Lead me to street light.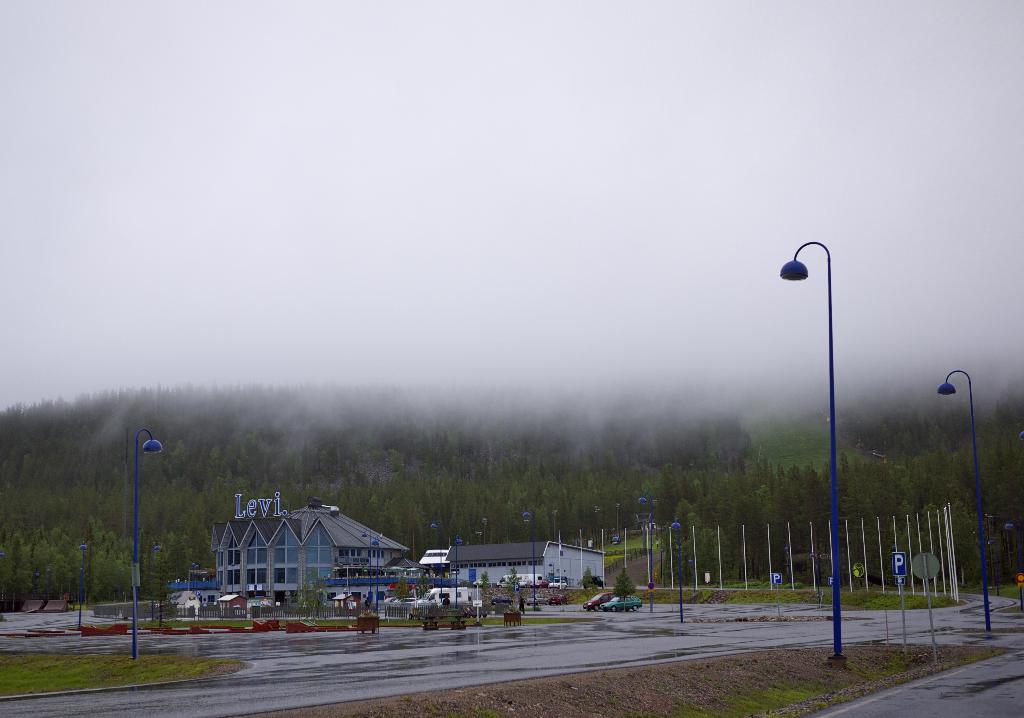
Lead to {"left": 359, "top": 529, "right": 372, "bottom": 605}.
